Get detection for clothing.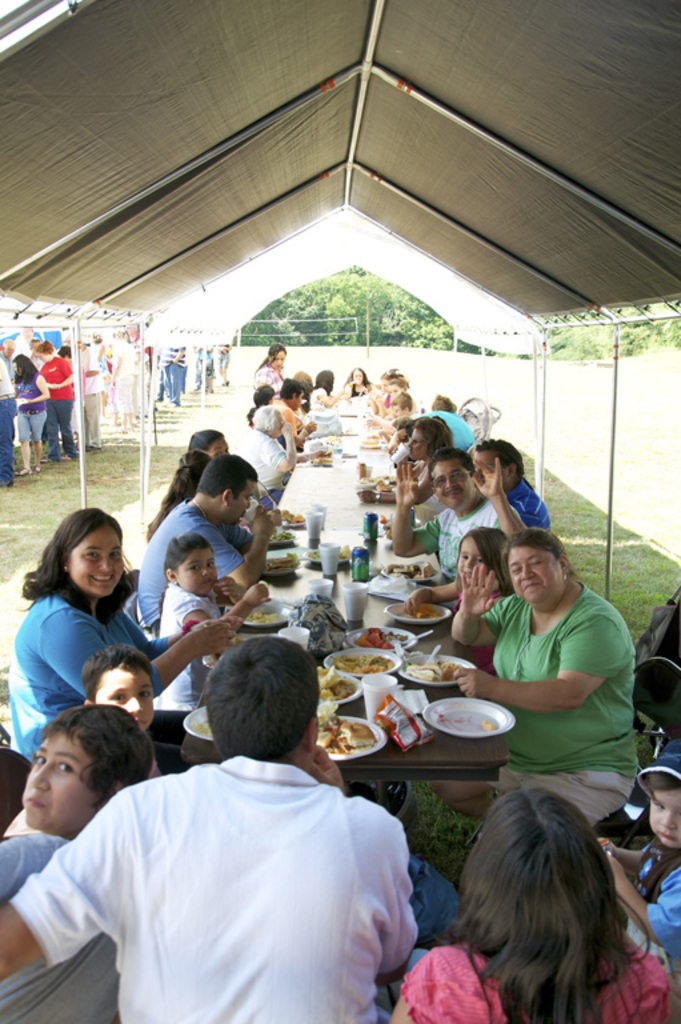
Detection: (111, 343, 145, 415).
